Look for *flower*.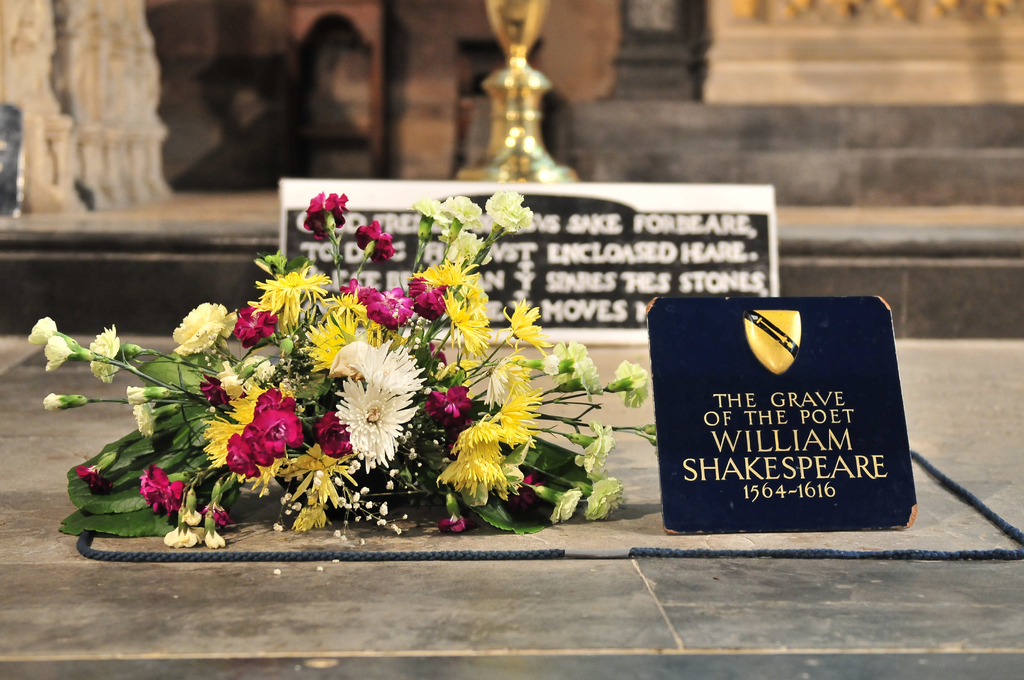
Found: bbox(132, 405, 152, 435).
